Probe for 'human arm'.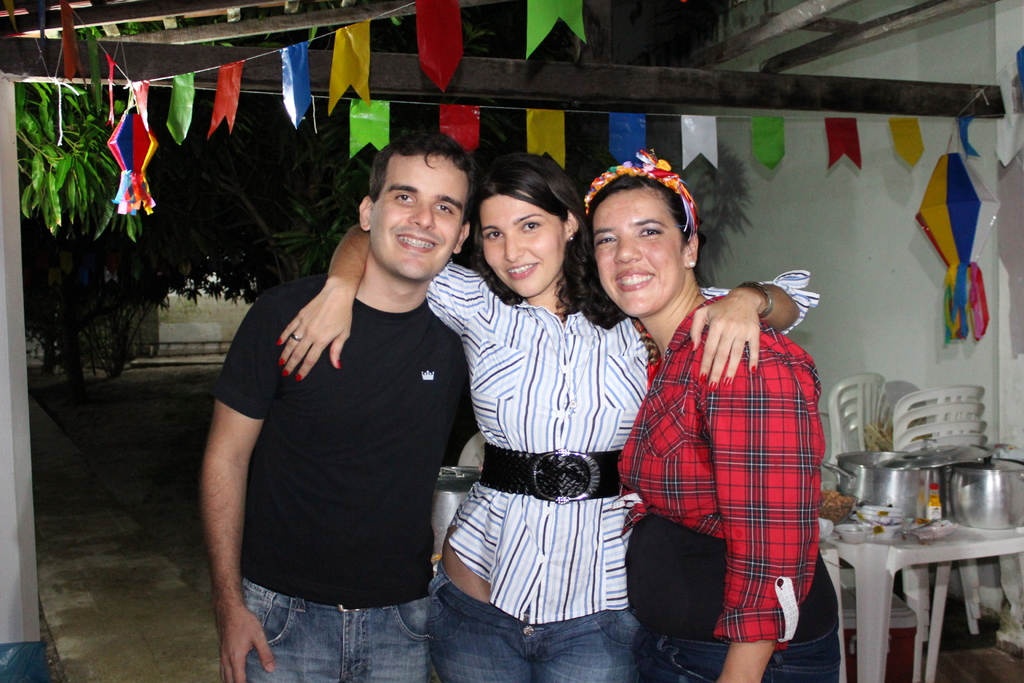
Probe result: select_region(184, 332, 275, 659).
